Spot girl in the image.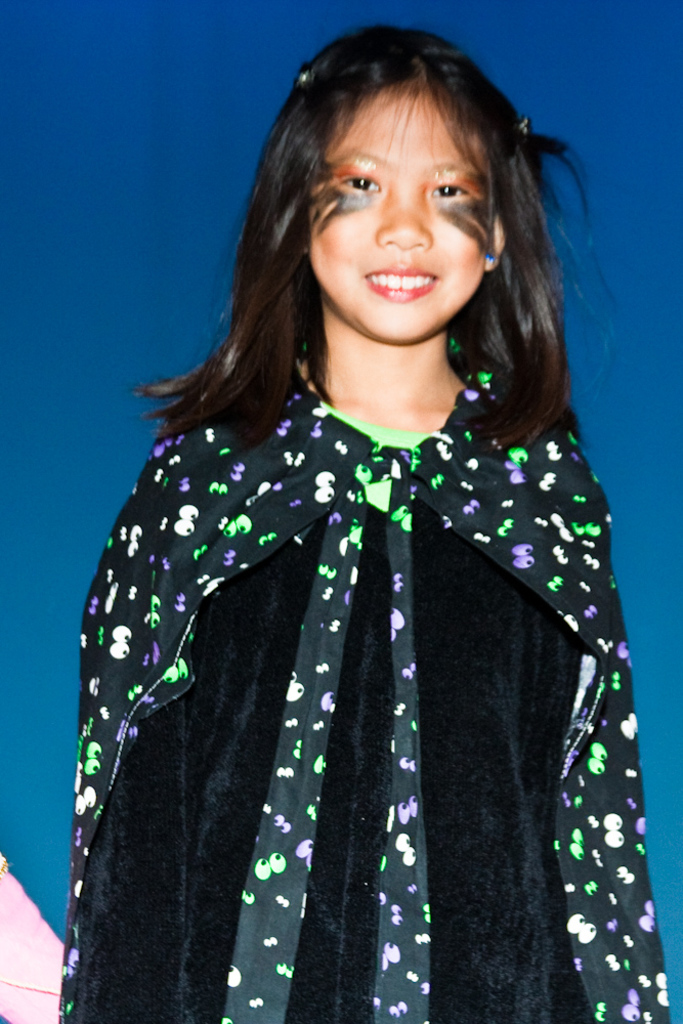
girl found at 55/26/672/1023.
